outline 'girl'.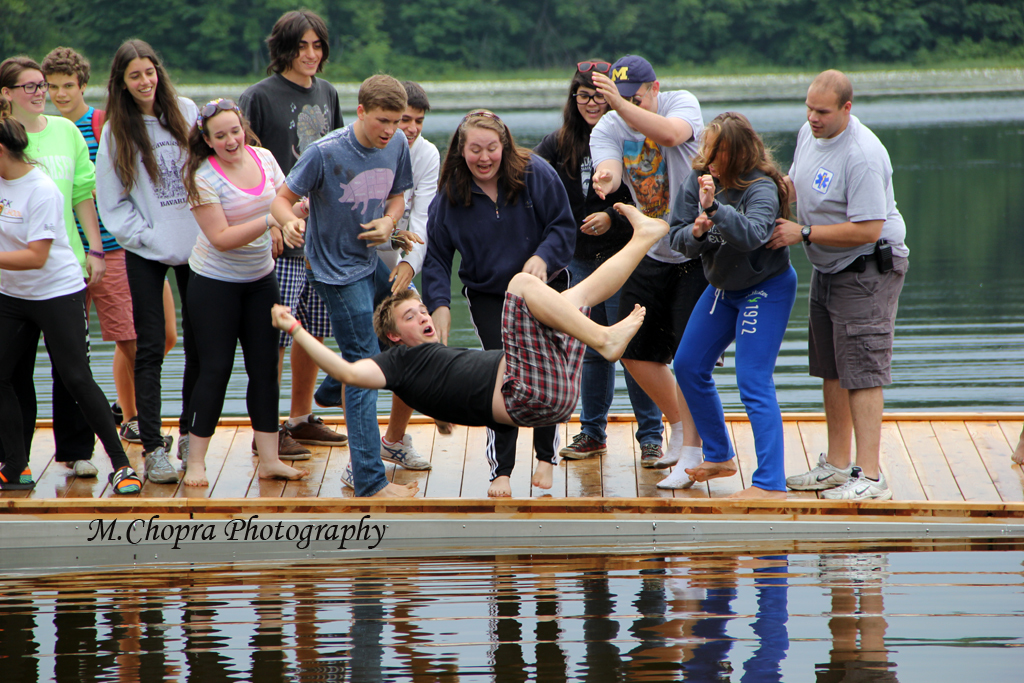
Outline: (664,111,811,503).
